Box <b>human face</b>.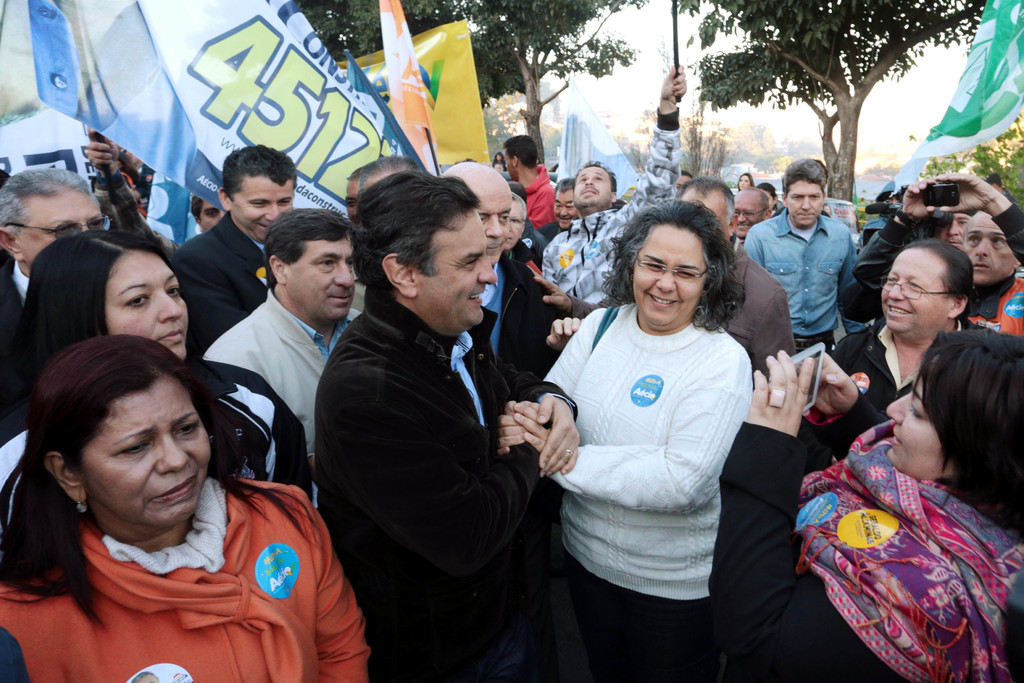
<region>573, 165, 612, 209</region>.
